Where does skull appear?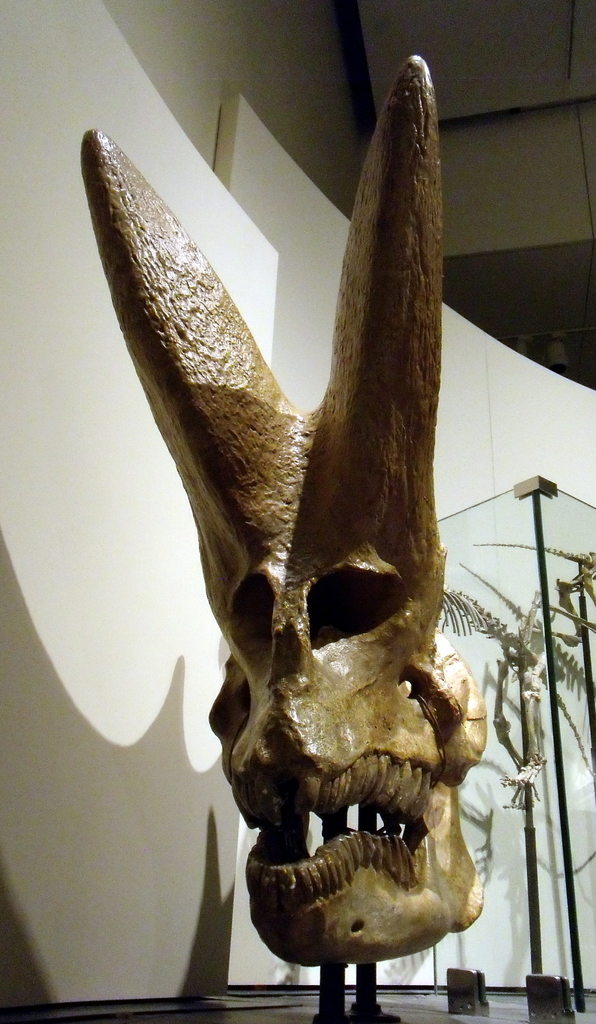
Appears at bbox=(88, 56, 498, 961).
